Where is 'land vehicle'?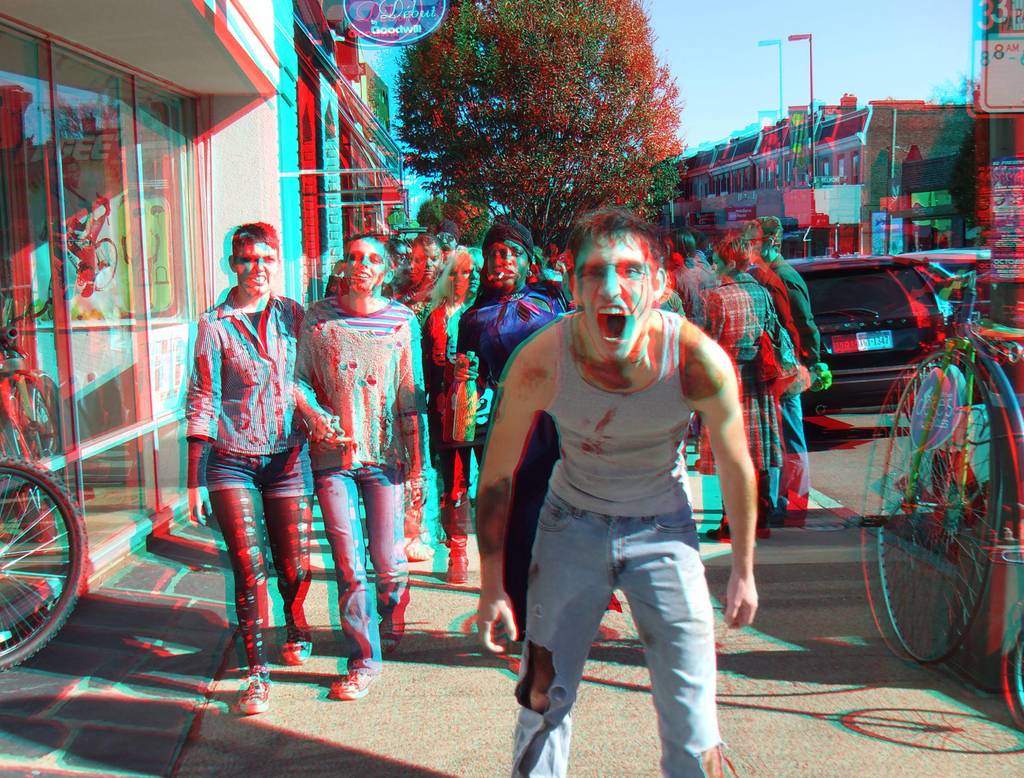
<bbox>874, 264, 1023, 727</bbox>.
